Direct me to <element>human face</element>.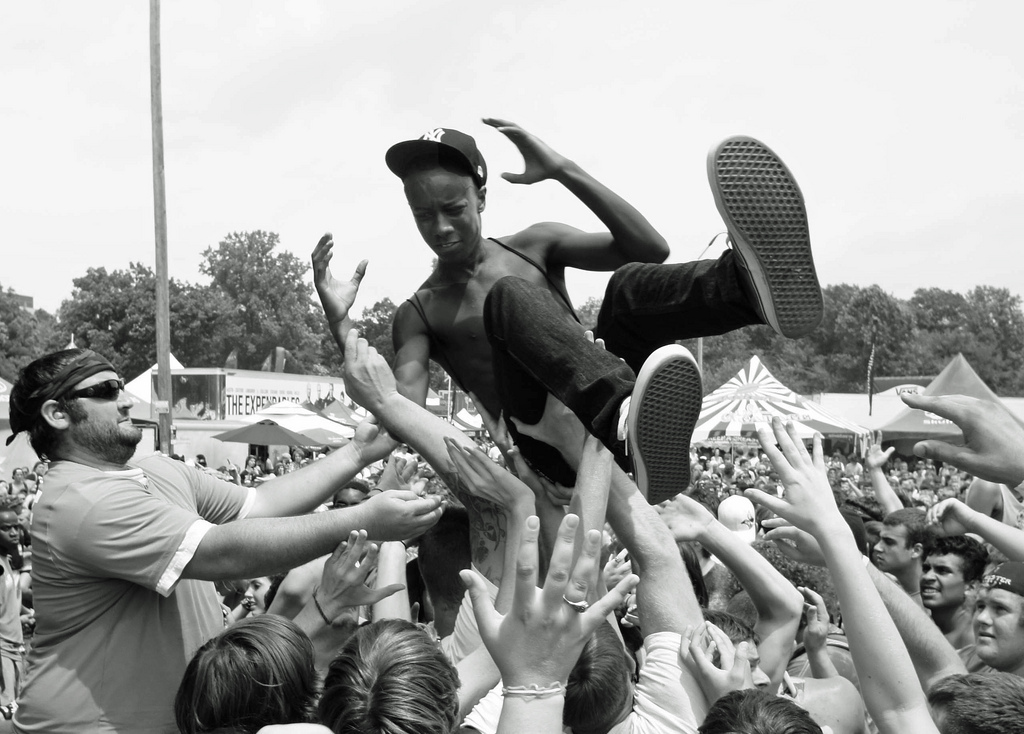
Direction: {"x1": 68, "y1": 368, "x2": 147, "y2": 443}.
